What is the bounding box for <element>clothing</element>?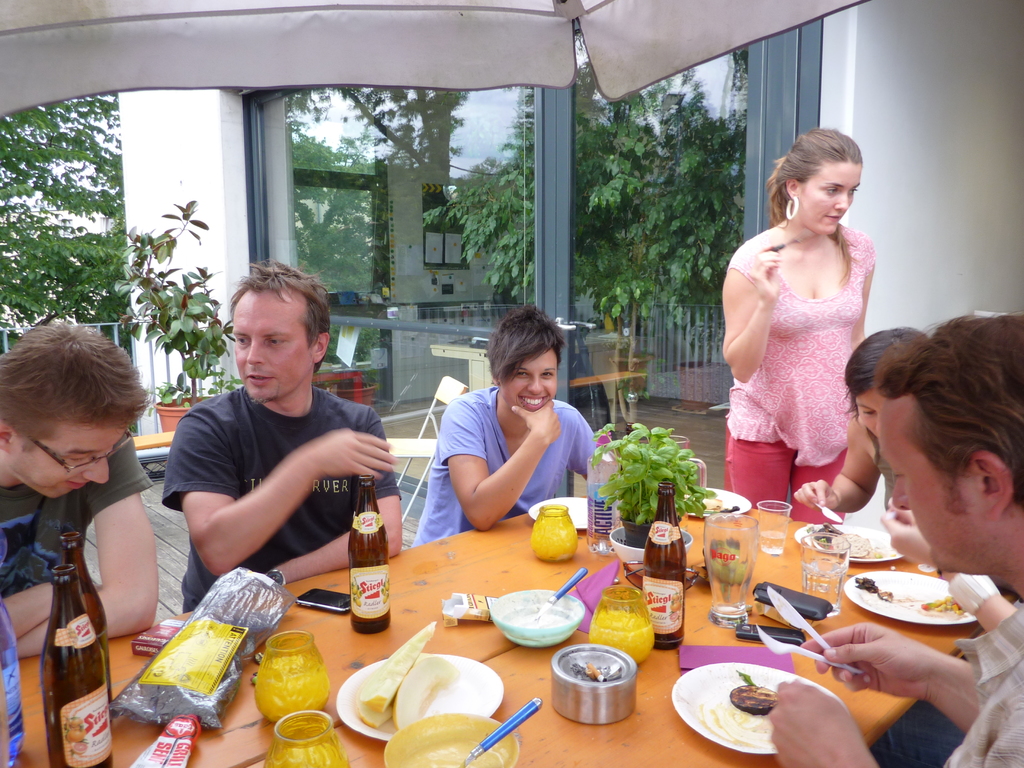
<box>3,435,152,600</box>.
